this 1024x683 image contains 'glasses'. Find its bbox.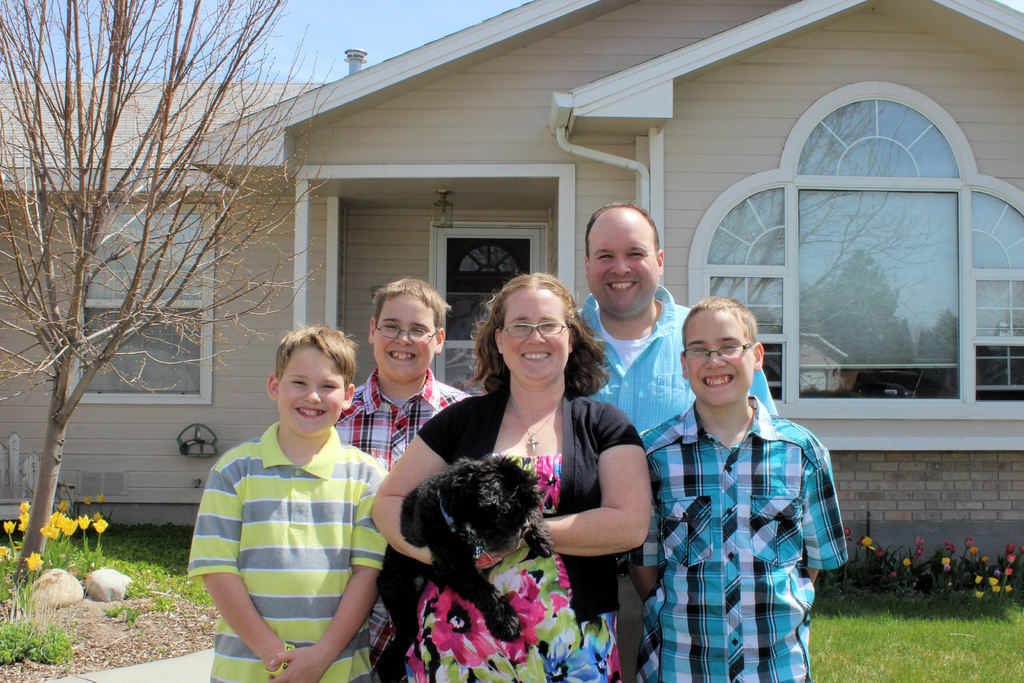
(499, 322, 577, 341).
